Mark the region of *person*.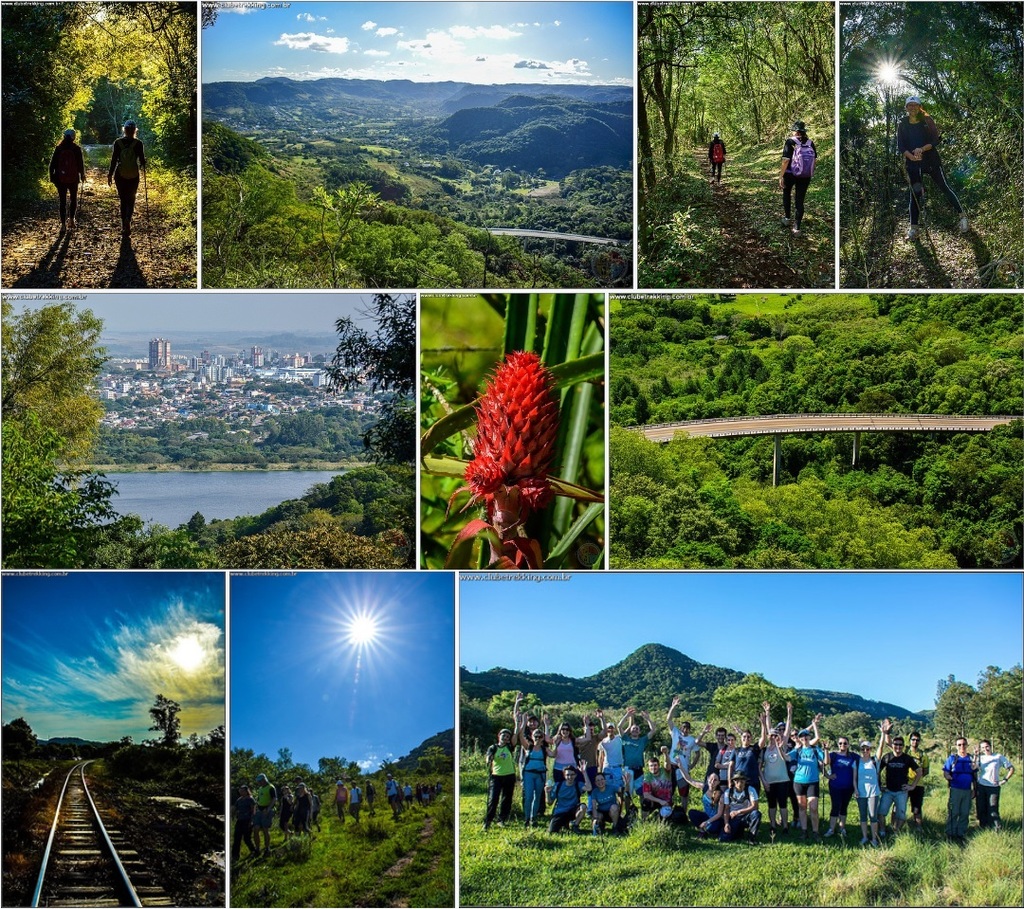
Region: box=[935, 731, 979, 835].
